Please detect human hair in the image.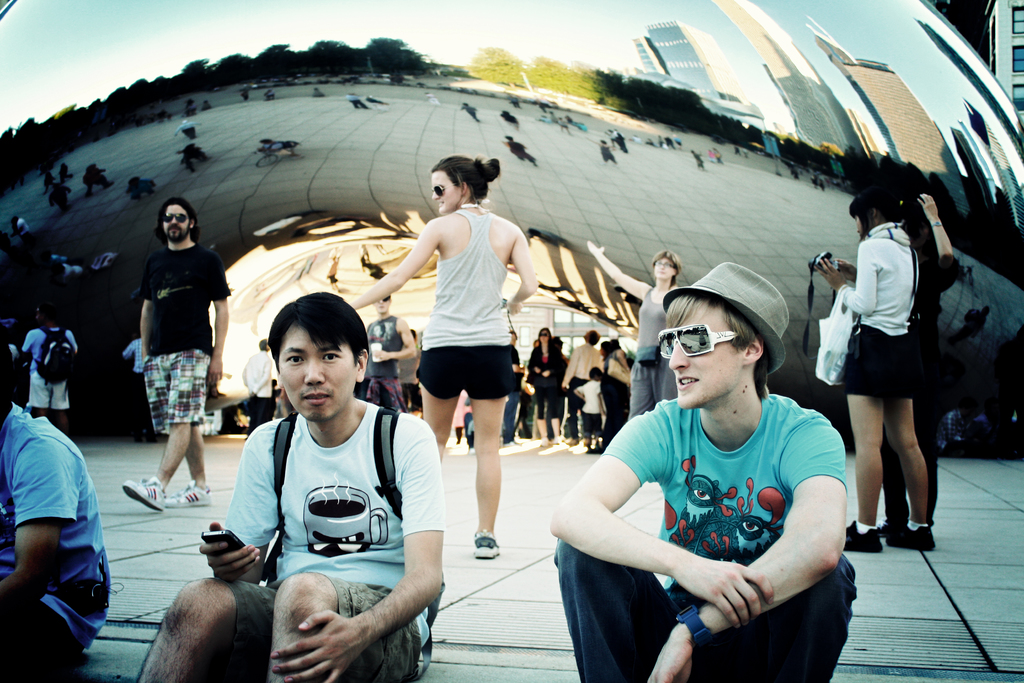
(x1=606, y1=338, x2=623, y2=350).
